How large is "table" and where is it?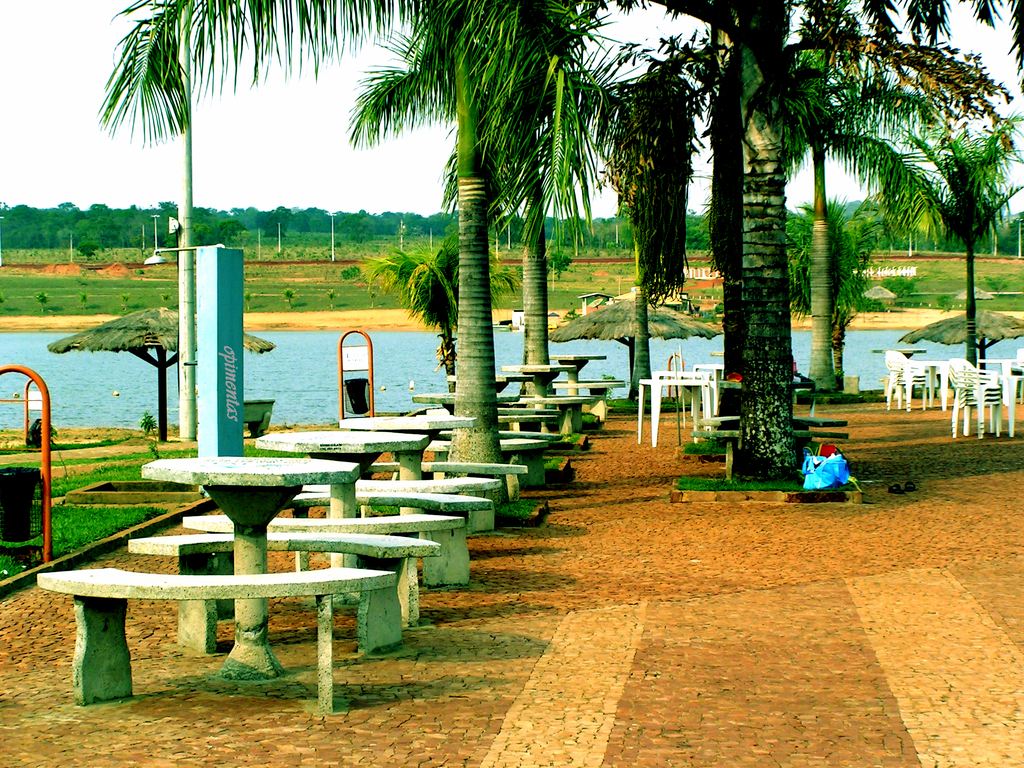
Bounding box: {"left": 511, "top": 362, "right": 572, "bottom": 407}.
